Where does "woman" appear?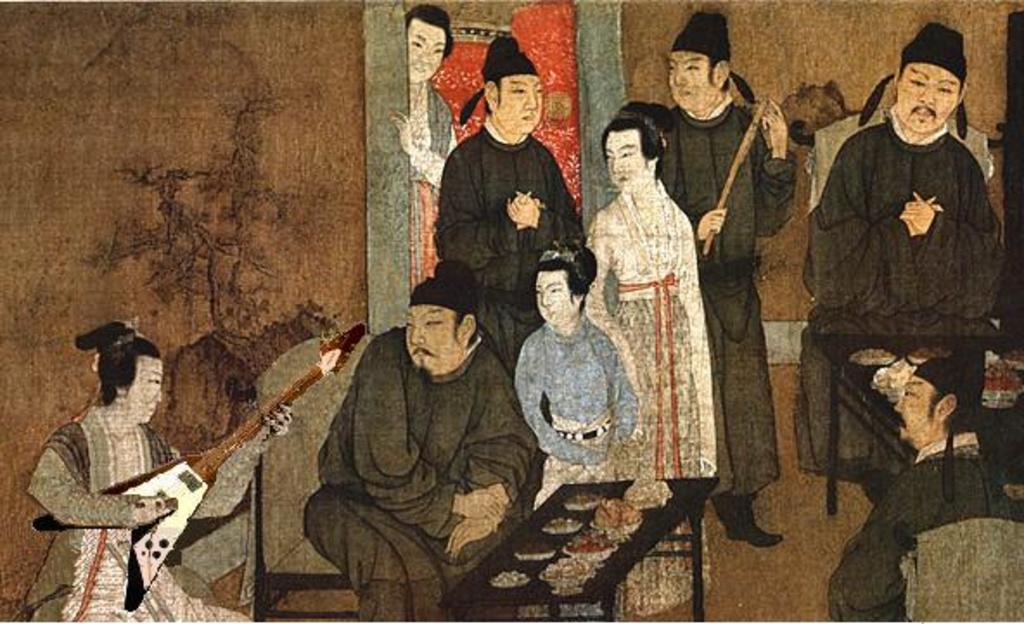
Appears at region(412, 12, 467, 282).
